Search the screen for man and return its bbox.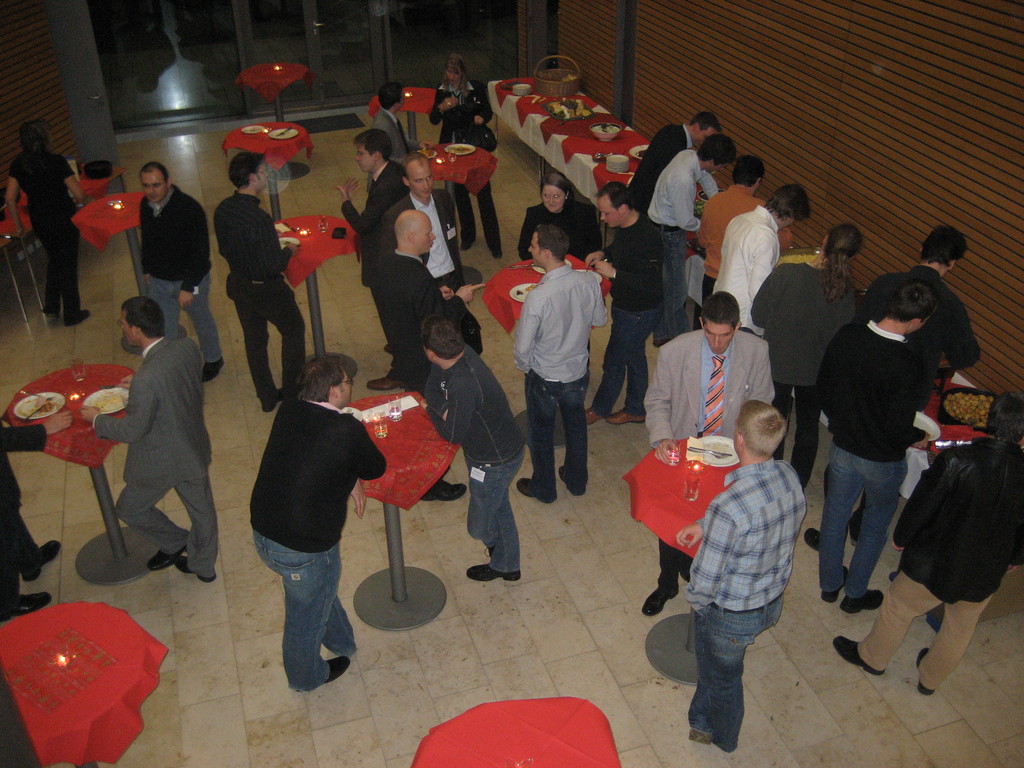
Found: x1=99, y1=291, x2=219, y2=608.
